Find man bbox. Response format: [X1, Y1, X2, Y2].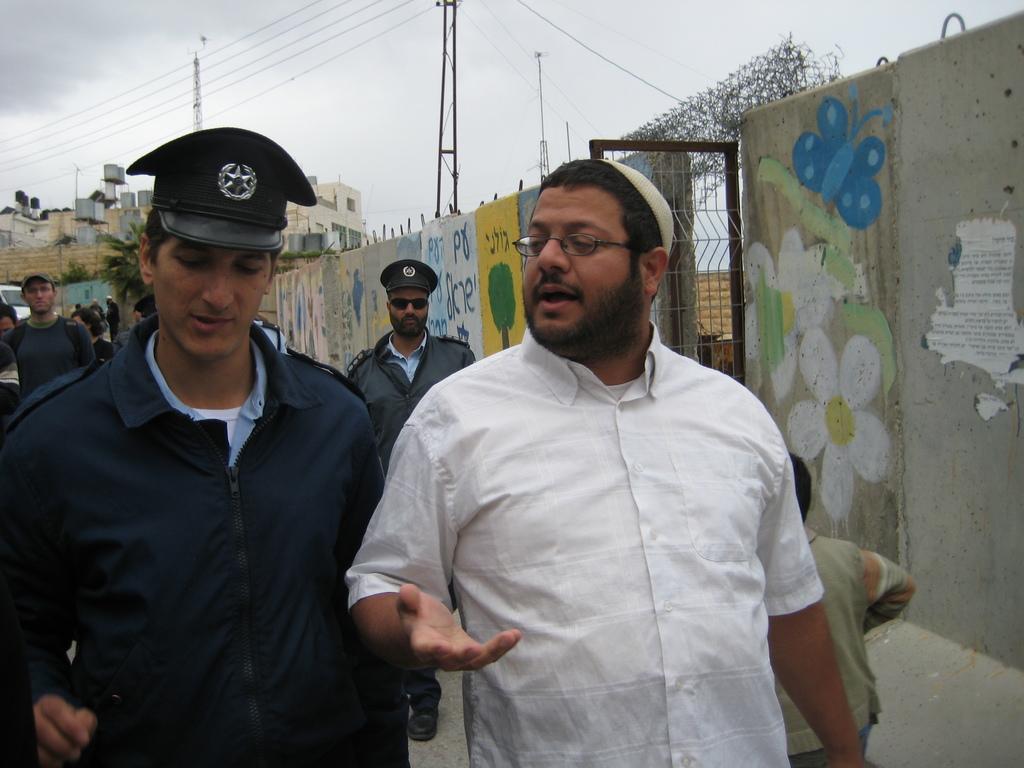
[118, 298, 155, 346].
